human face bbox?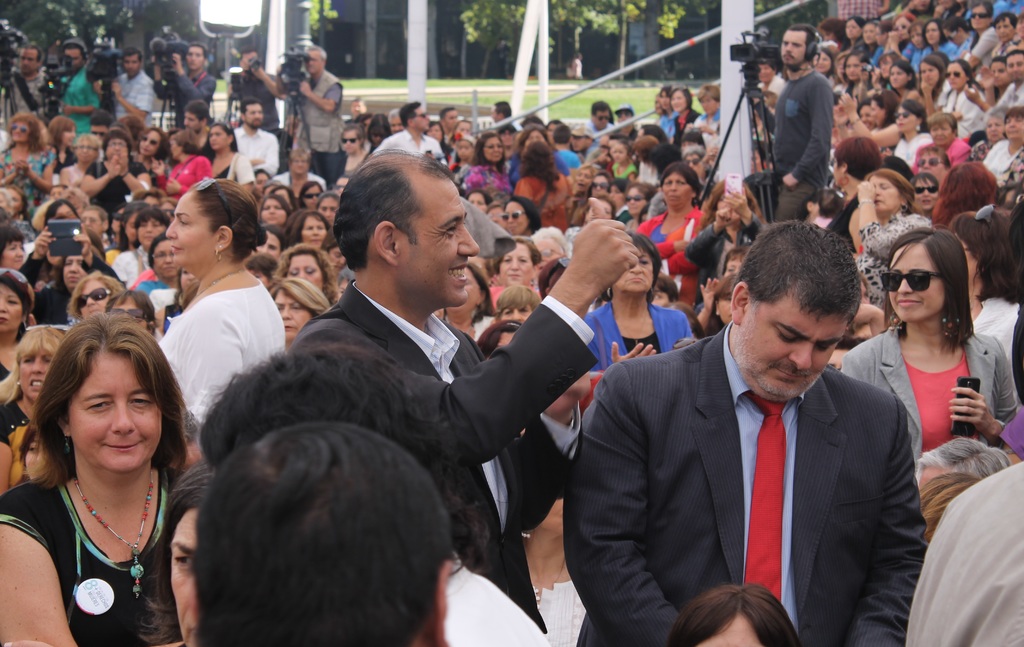
box=[83, 211, 102, 234]
